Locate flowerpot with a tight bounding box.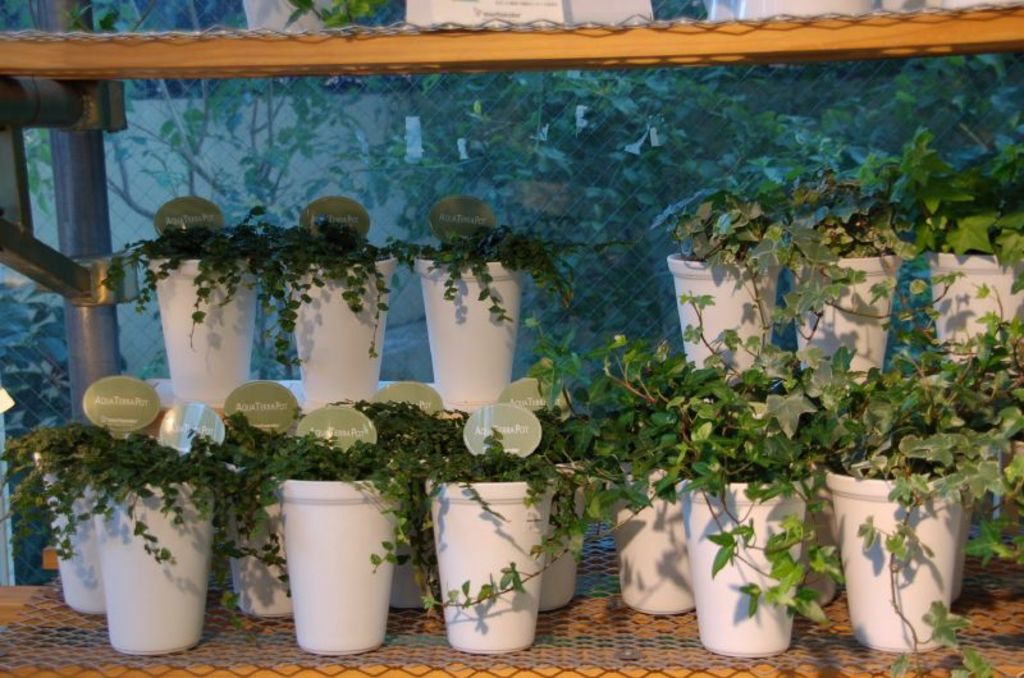
crop(611, 457, 692, 620).
